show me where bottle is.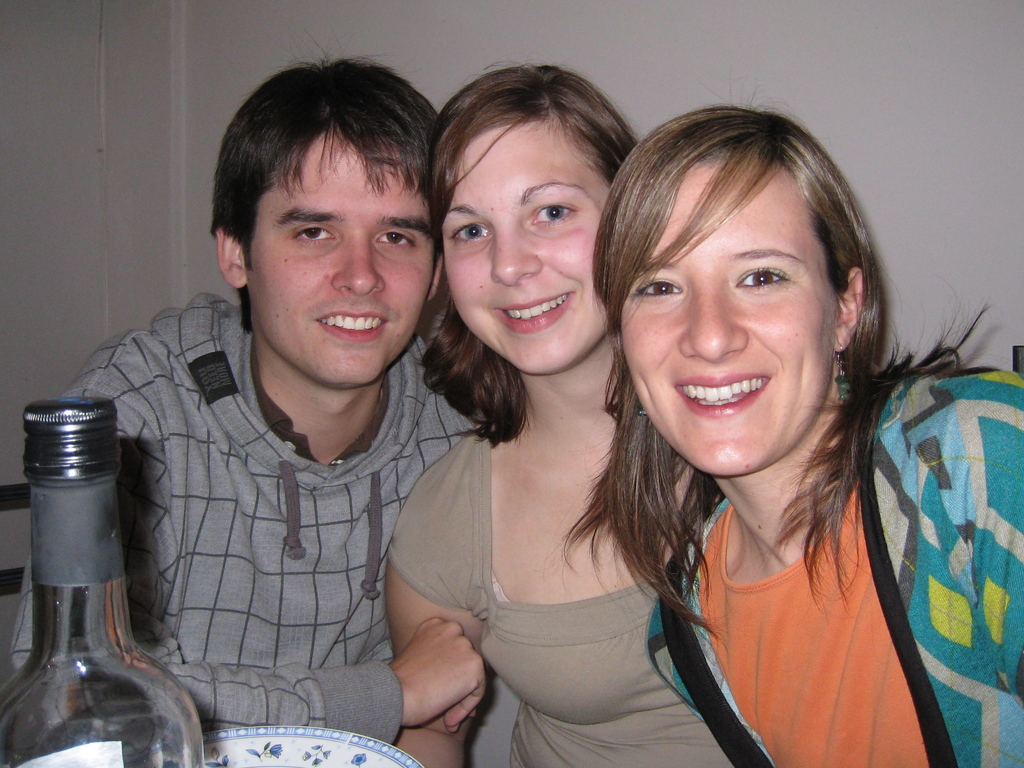
bottle is at [left=10, top=402, right=172, bottom=762].
